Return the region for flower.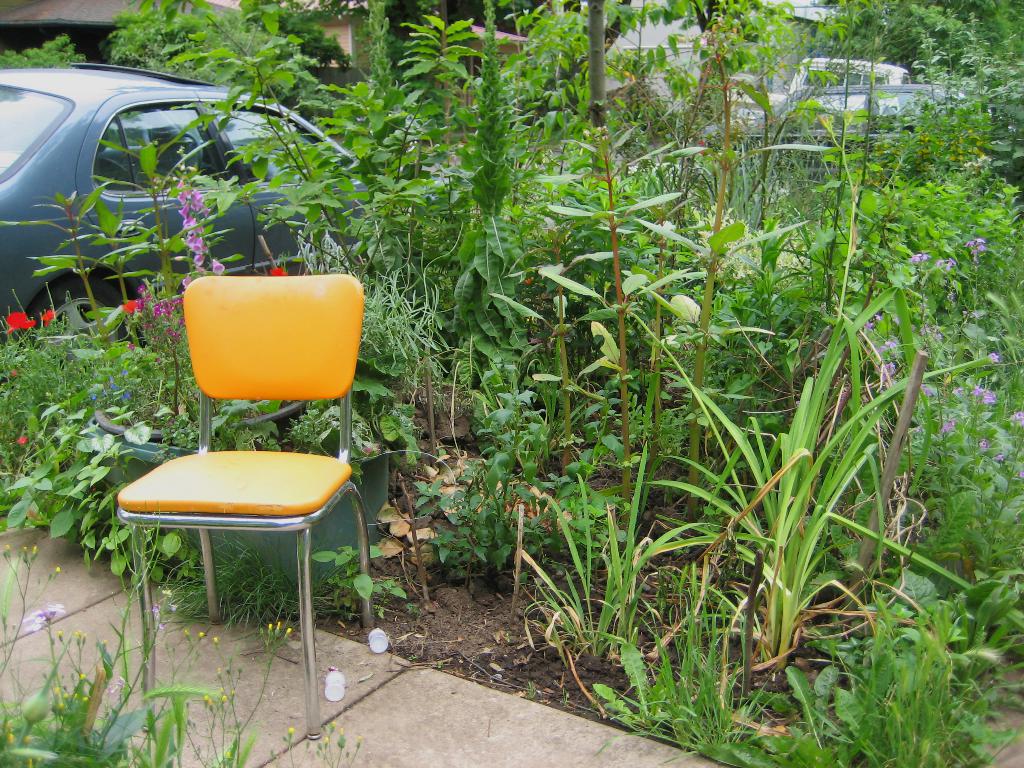
266, 262, 300, 278.
